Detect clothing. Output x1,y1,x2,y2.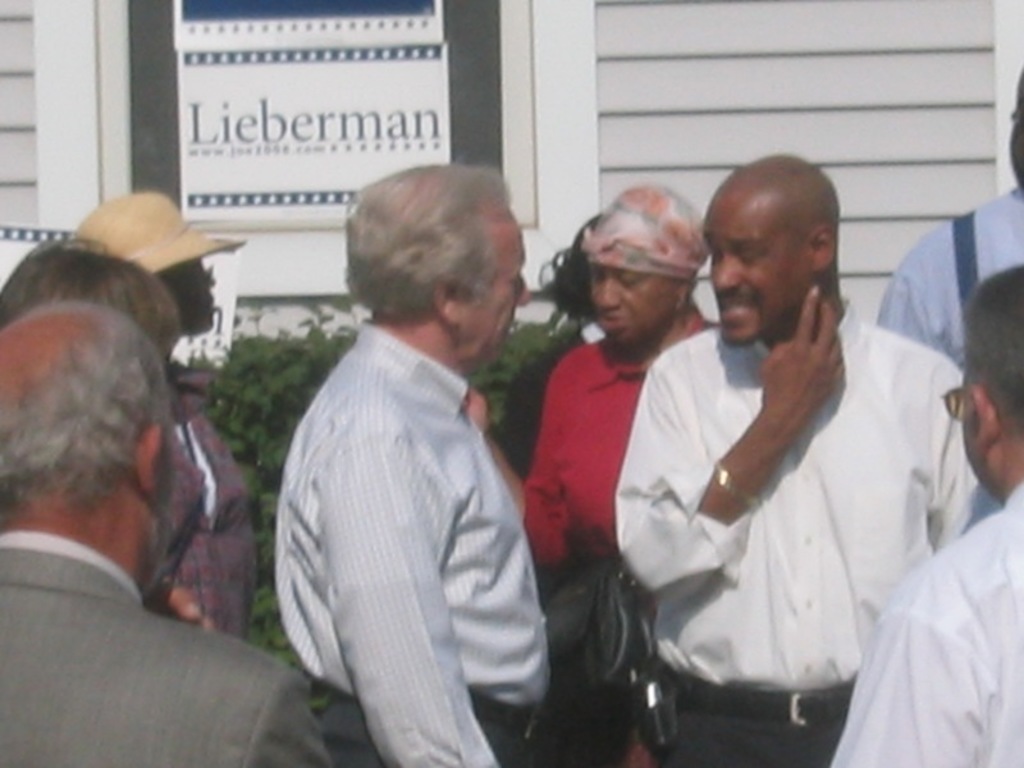
877,174,1023,369.
